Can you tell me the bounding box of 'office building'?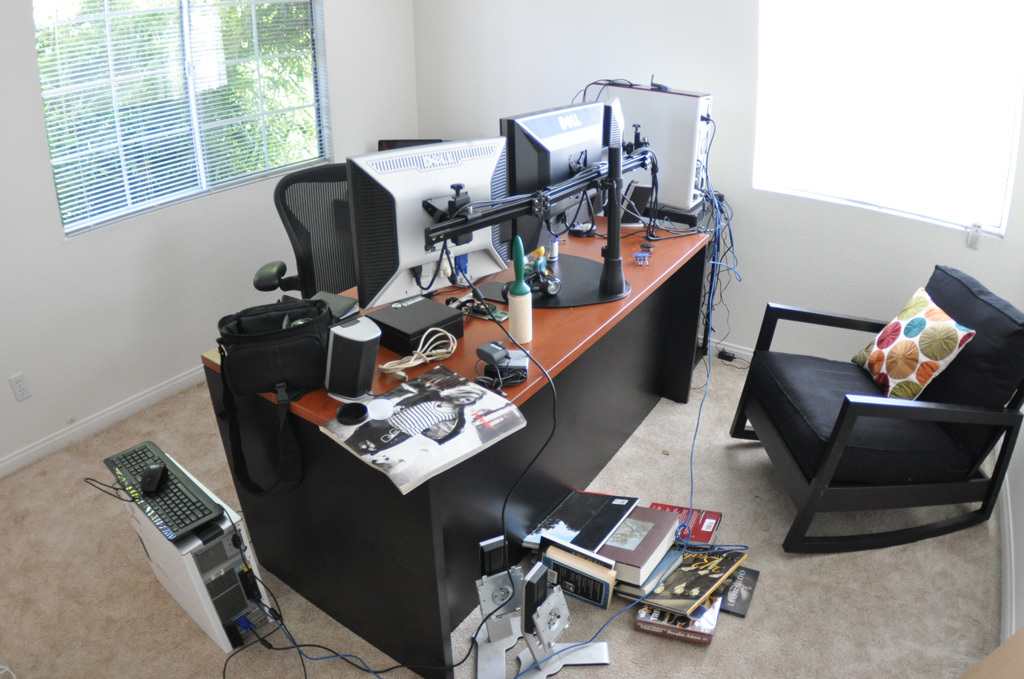
detection(0, 0, 1023, 678).
